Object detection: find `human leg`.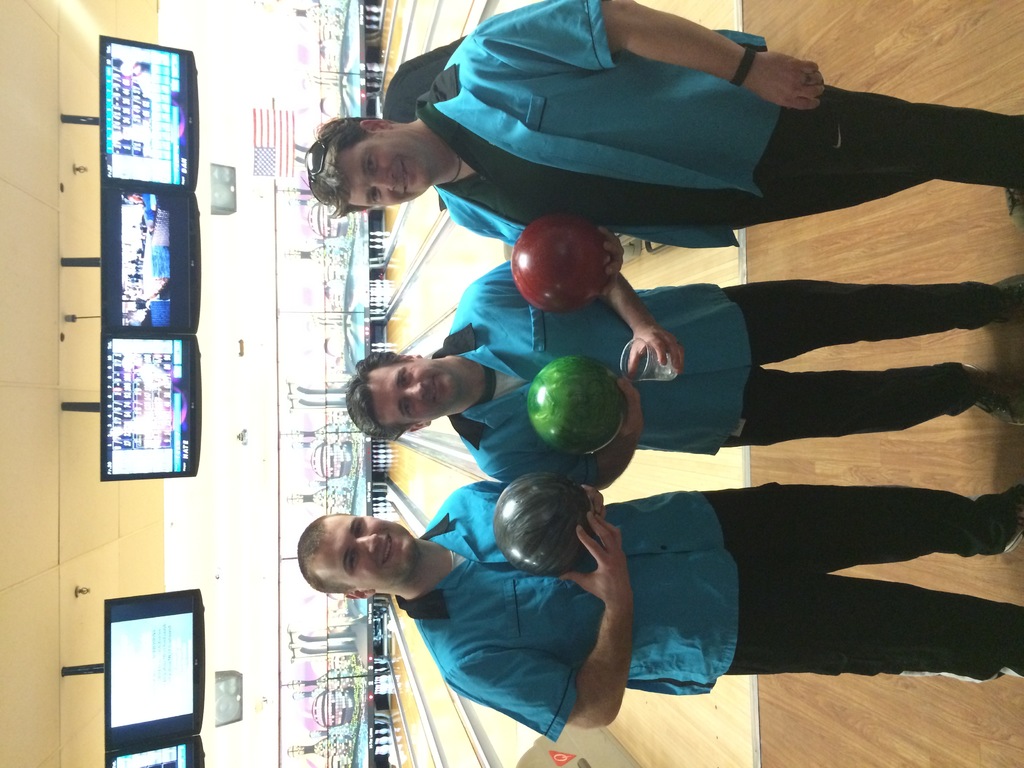
locate(732, 177, 916, 232).
